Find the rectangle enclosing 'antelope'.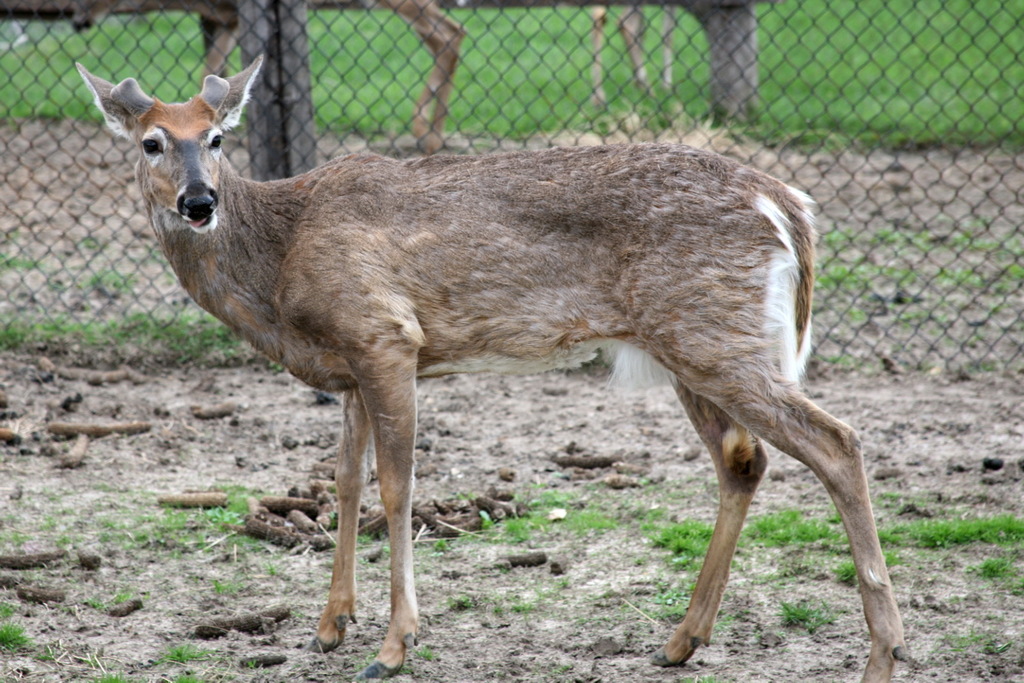
75:51:909:682.
